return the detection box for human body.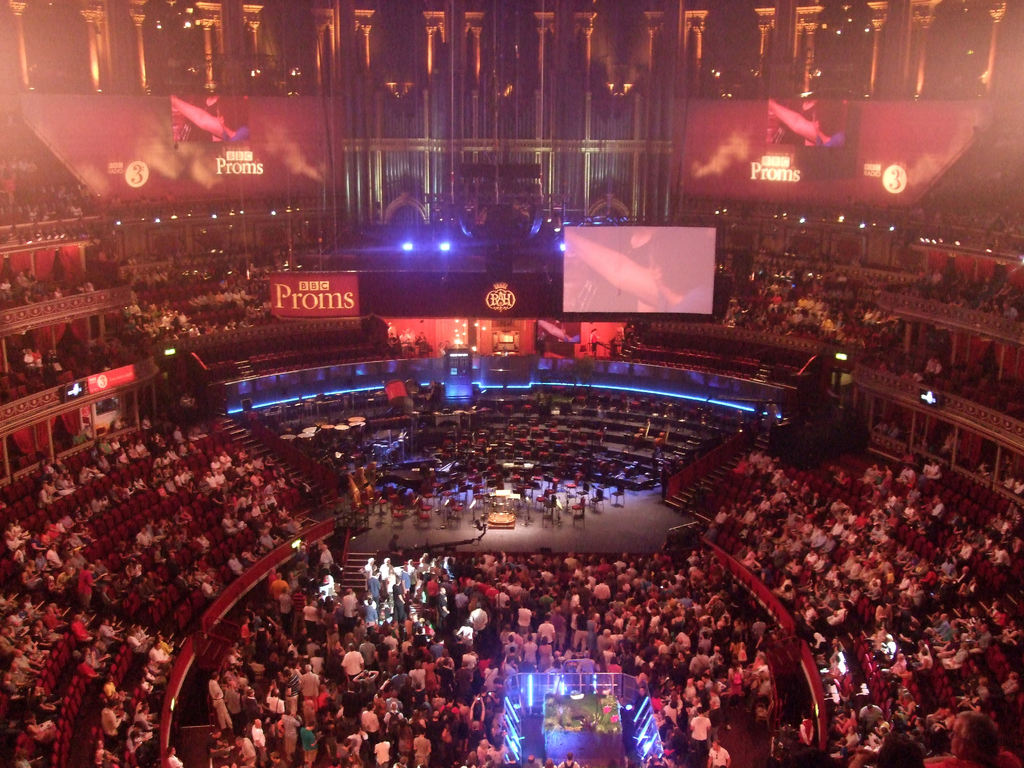
<region>390, 552, 398, 563</region>.
